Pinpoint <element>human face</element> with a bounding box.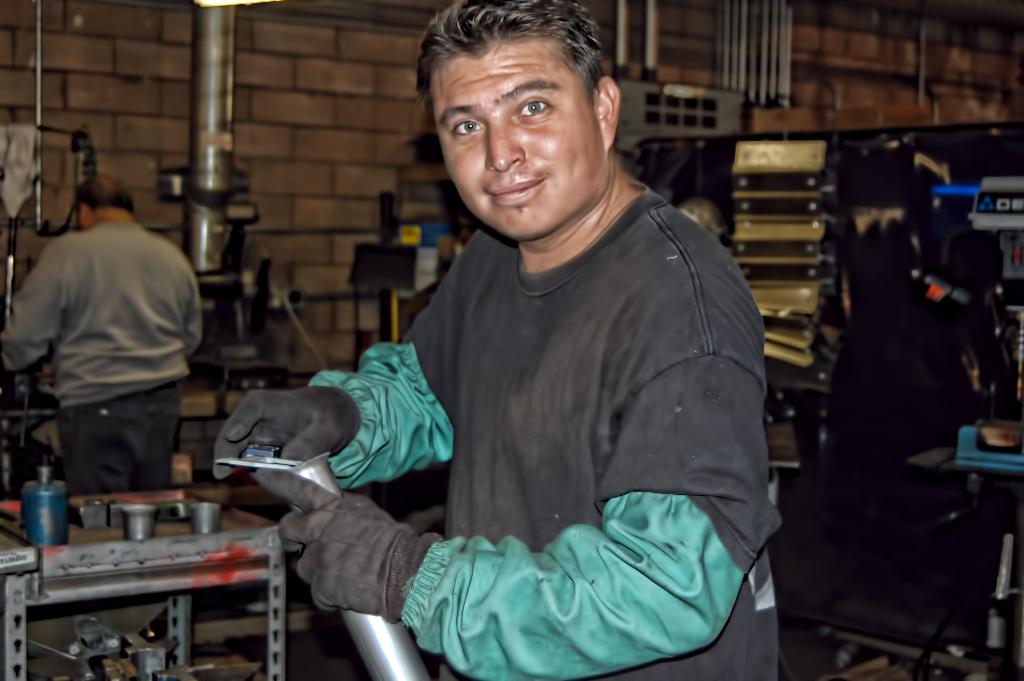
select_region(436, 46, 602, 243).
